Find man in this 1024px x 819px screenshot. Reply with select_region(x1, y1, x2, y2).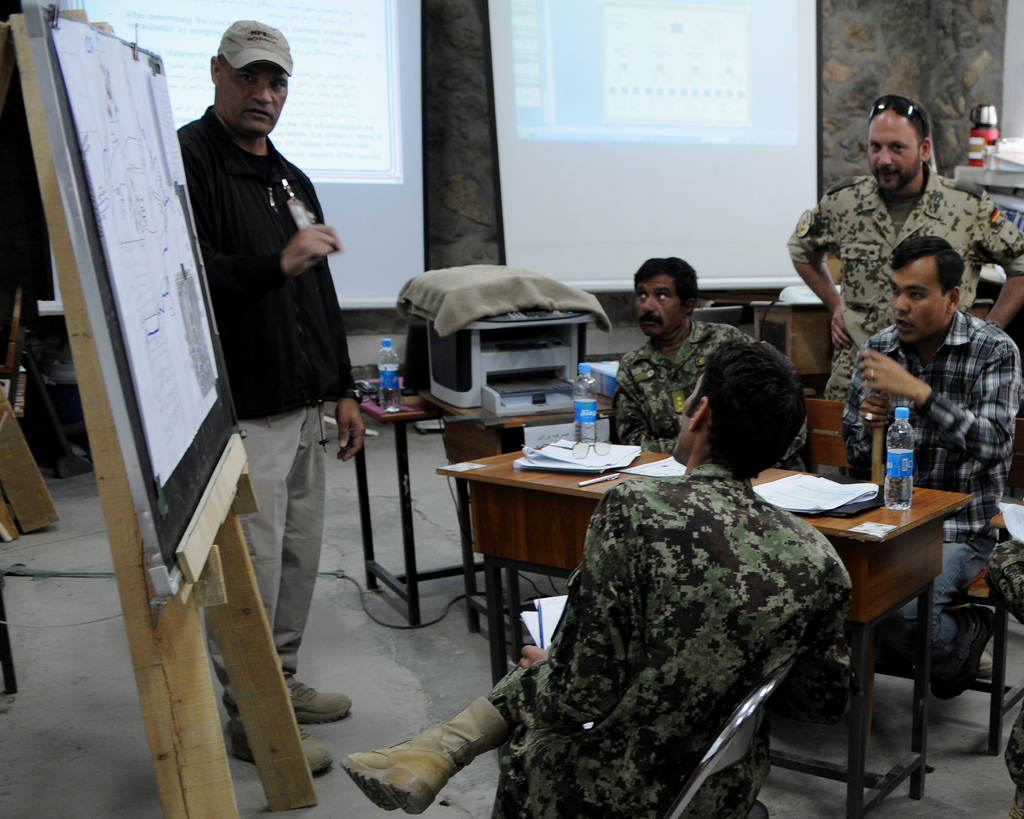
select_region(605, 253, 807, 475).
